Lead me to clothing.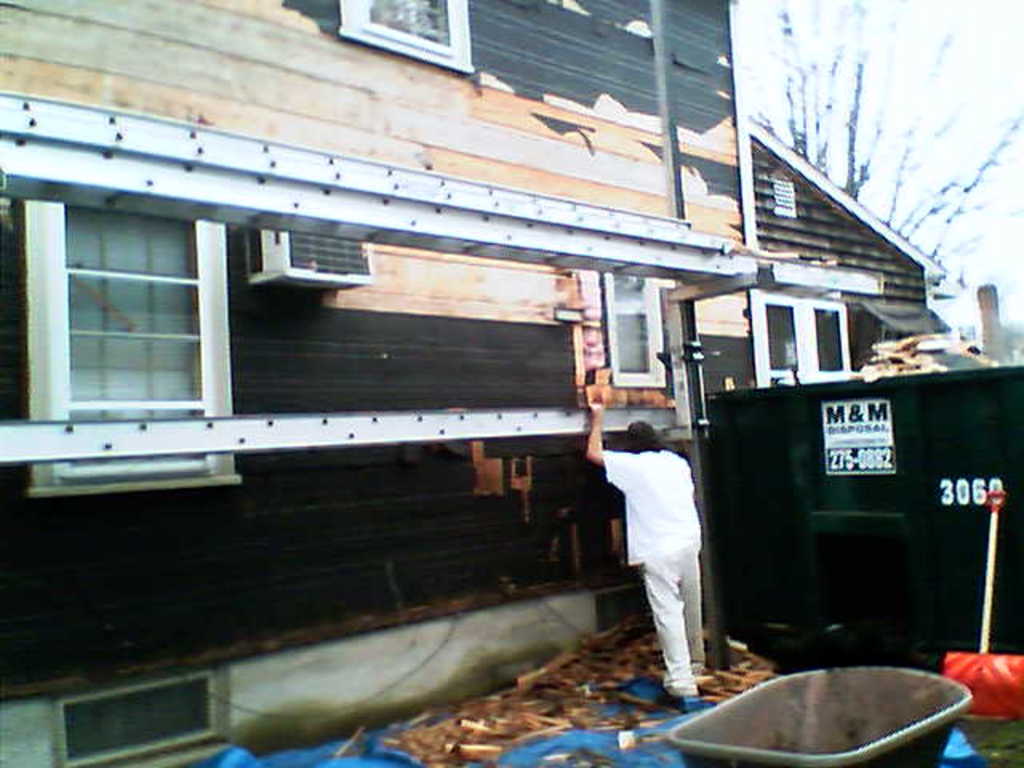
Lead to 611, 438, 712, 718.
